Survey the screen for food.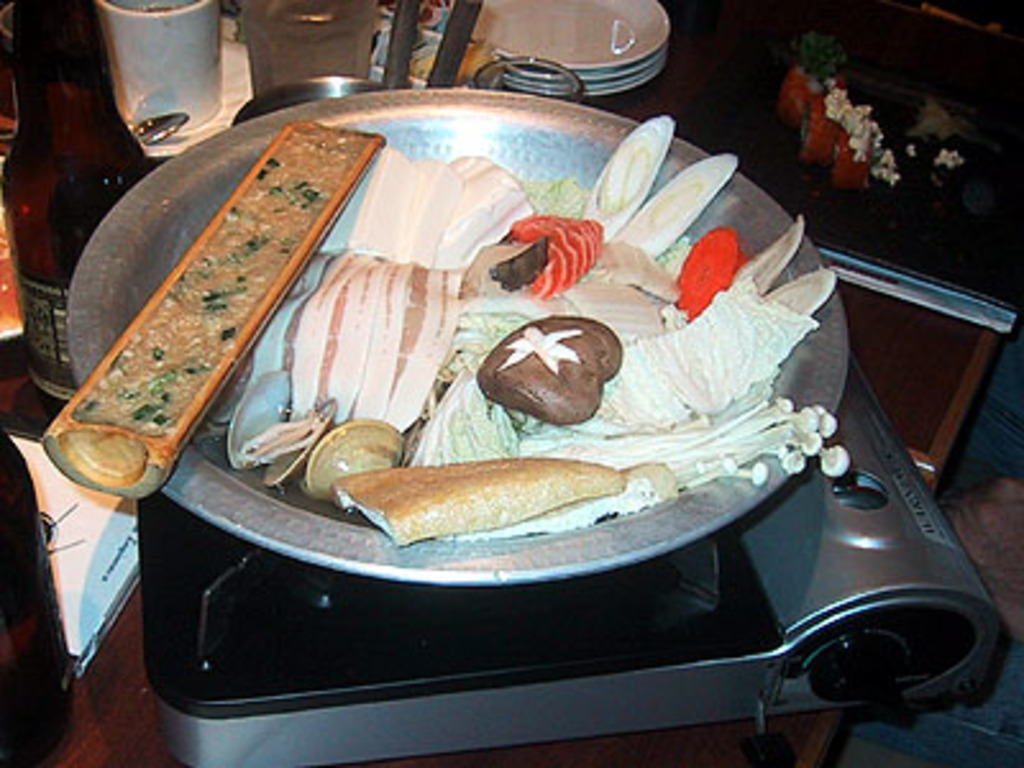
Survey found: box=[264, 182, 755, 550].
